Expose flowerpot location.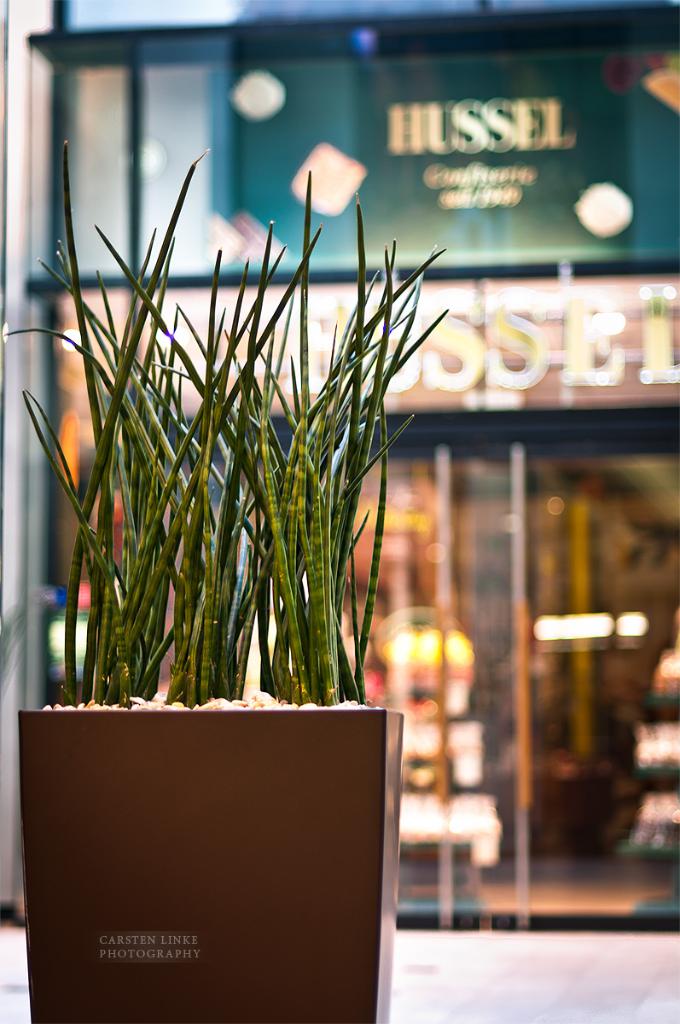
Exposed at rect(13, 670, 398, 1003).
